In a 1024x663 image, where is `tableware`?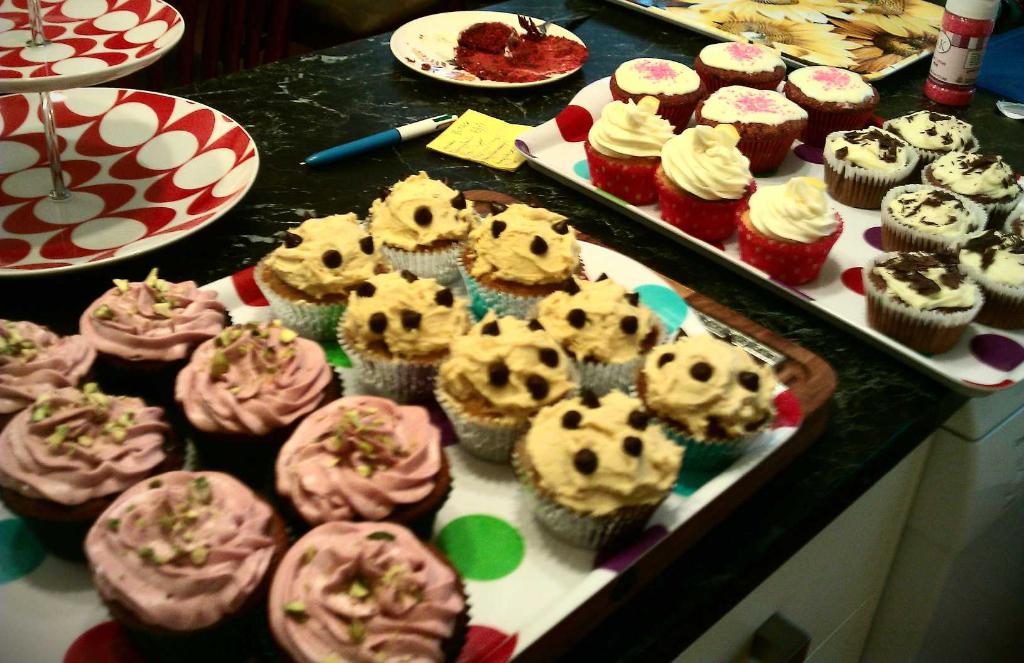
(x1=511, y1=69, x2=1023, y2=399).
